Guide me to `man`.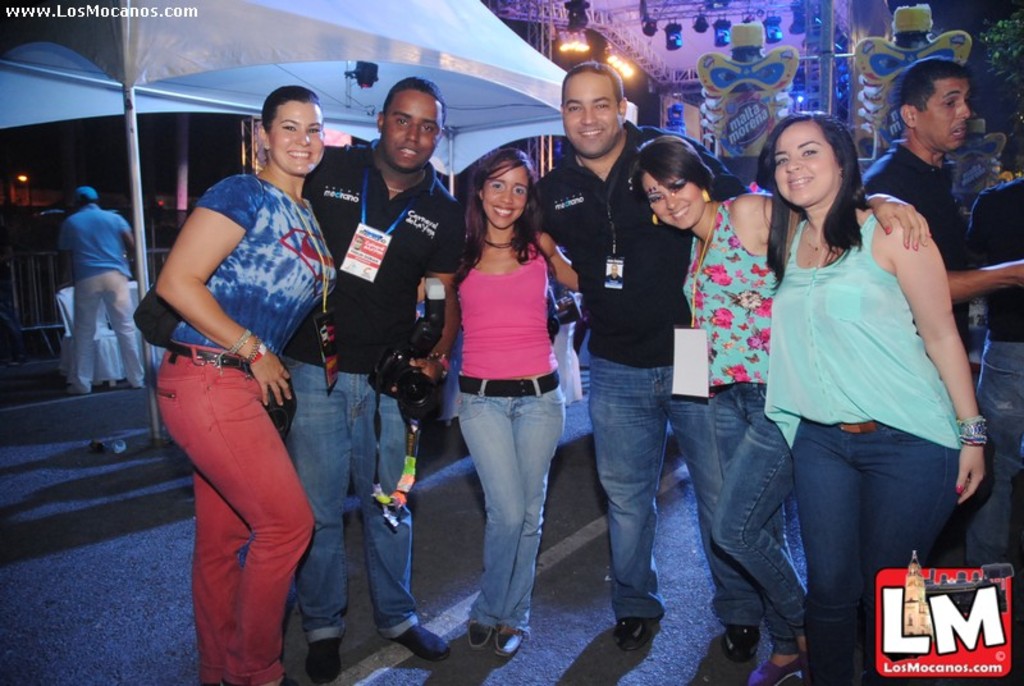
Guidance: (left=520, top=61, right=750, bottom=667).
